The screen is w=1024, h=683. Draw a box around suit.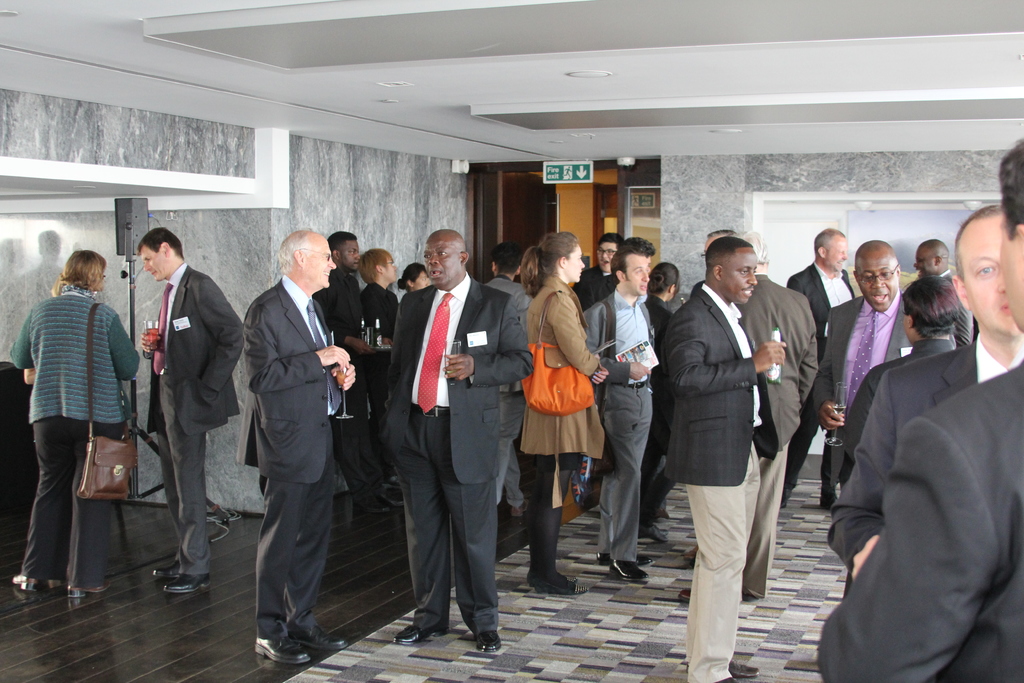
(143, 265, 243, 573).
